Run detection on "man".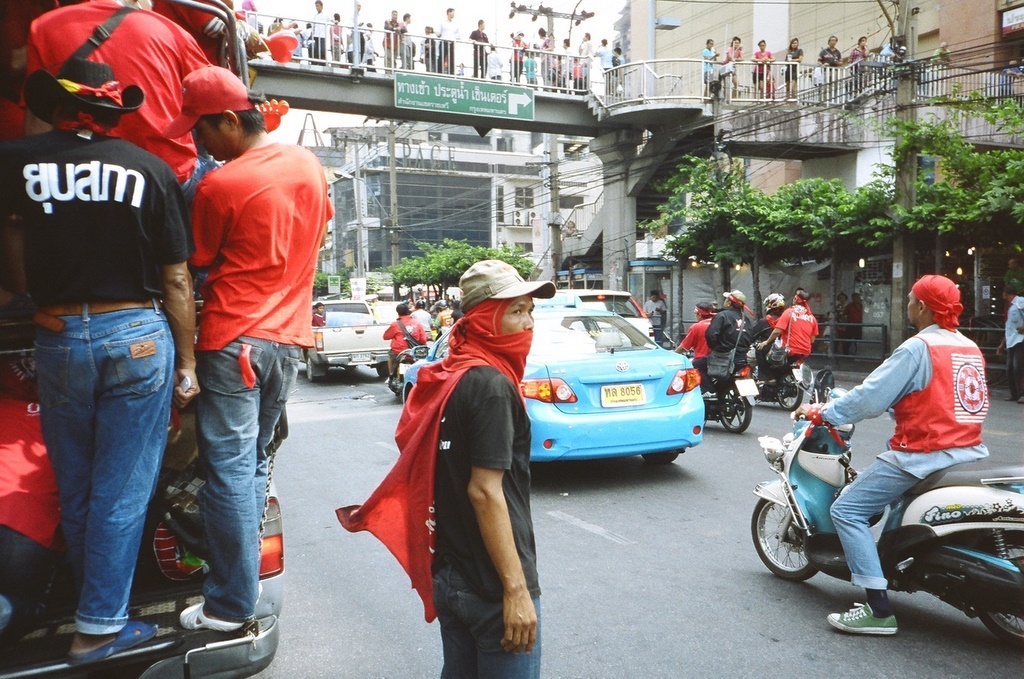
Result: <bbox>394, 263, 542, 678</bbox>.
